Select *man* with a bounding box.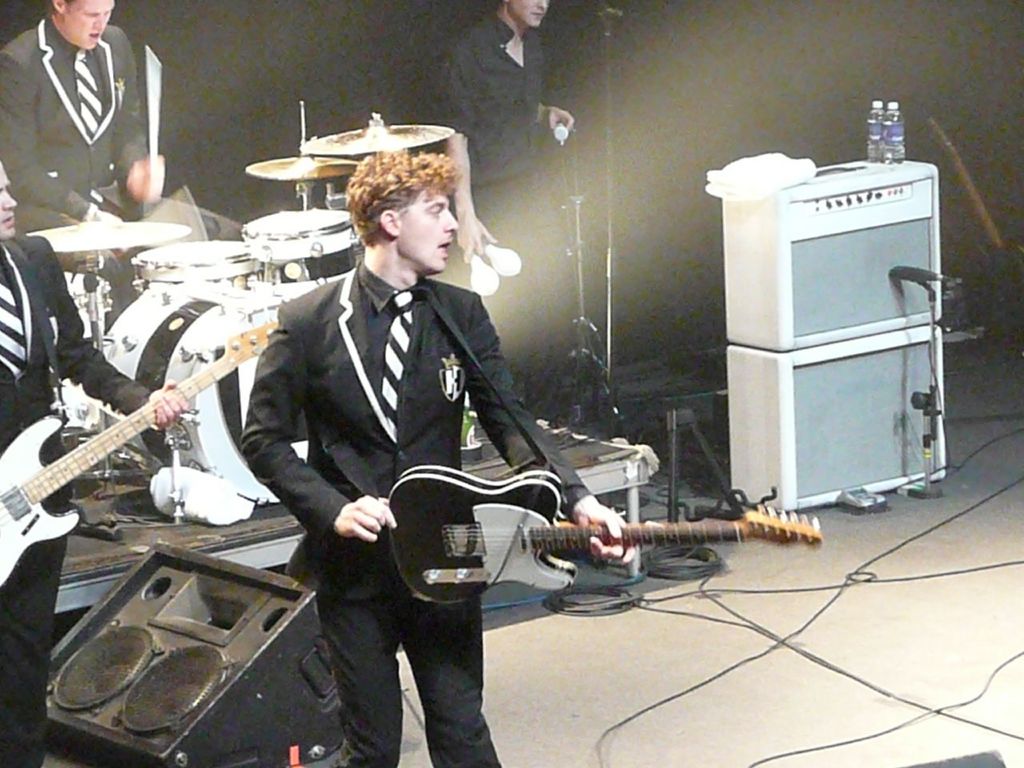
[left=0, top=156, right=189, bottom=767].
